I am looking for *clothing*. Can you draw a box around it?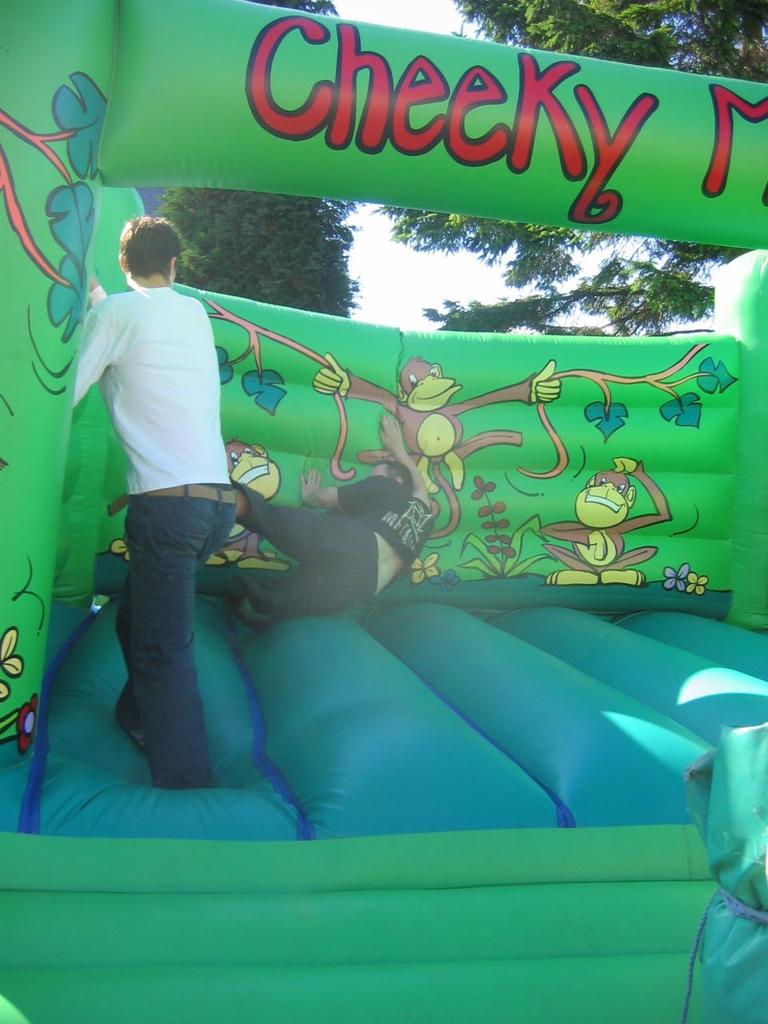
Sure, the bounding box is left=234, top=474, right=437, bottom=627.
